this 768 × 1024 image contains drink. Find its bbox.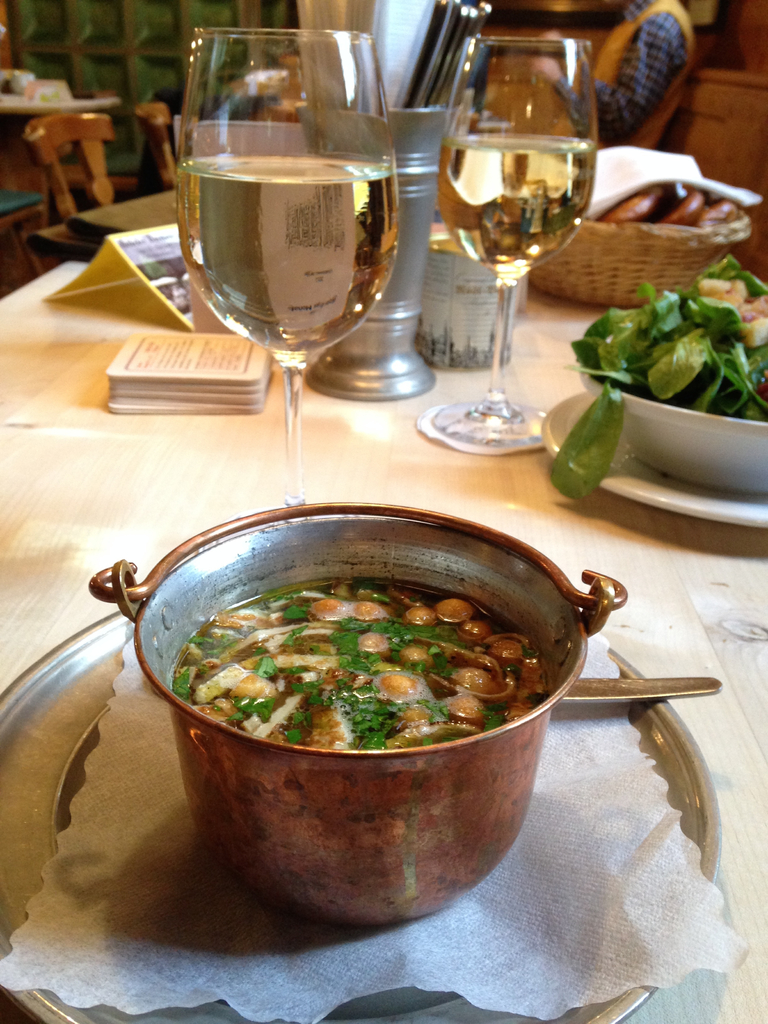
box(176, 159, 396, 365).
